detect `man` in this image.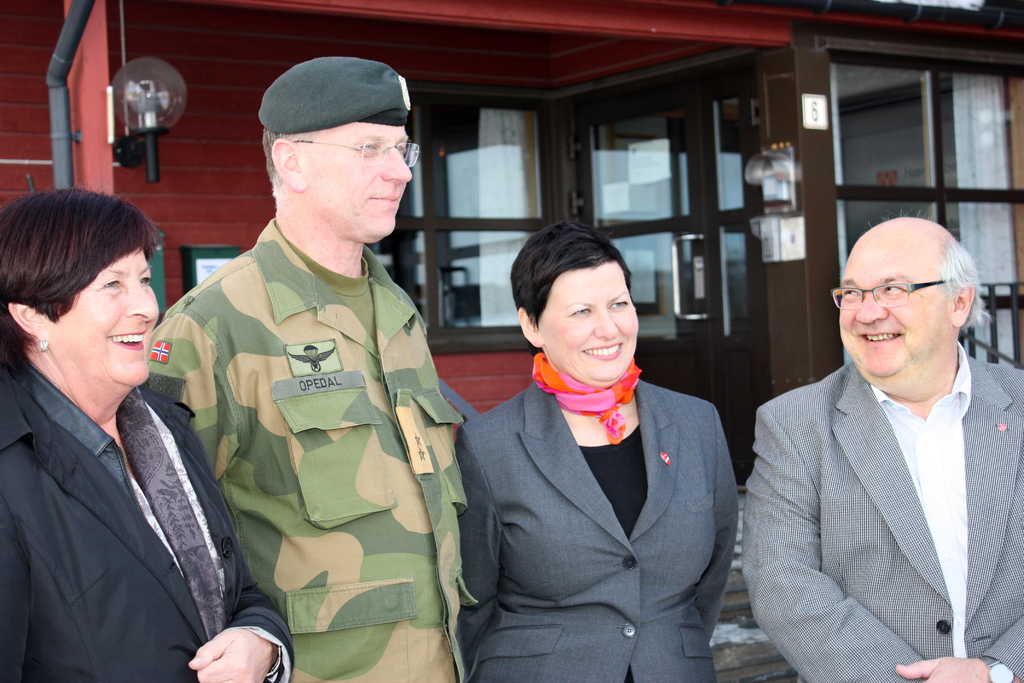
Detection: <box>738,202,1018,669</box>.
